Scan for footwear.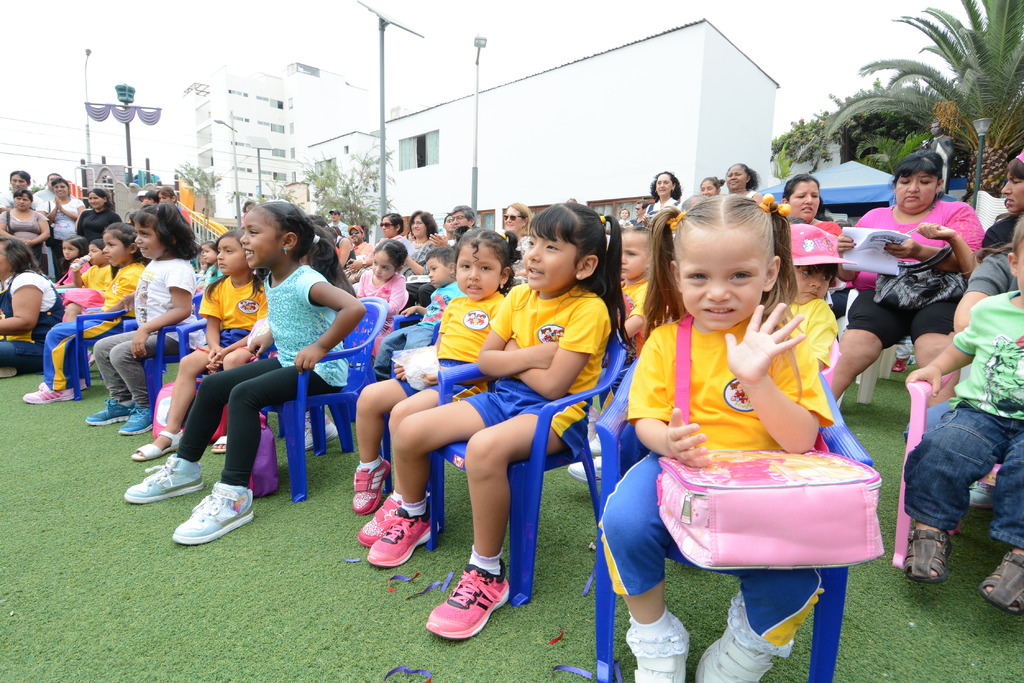
Scan result: box(125, 451, 204, 501).
